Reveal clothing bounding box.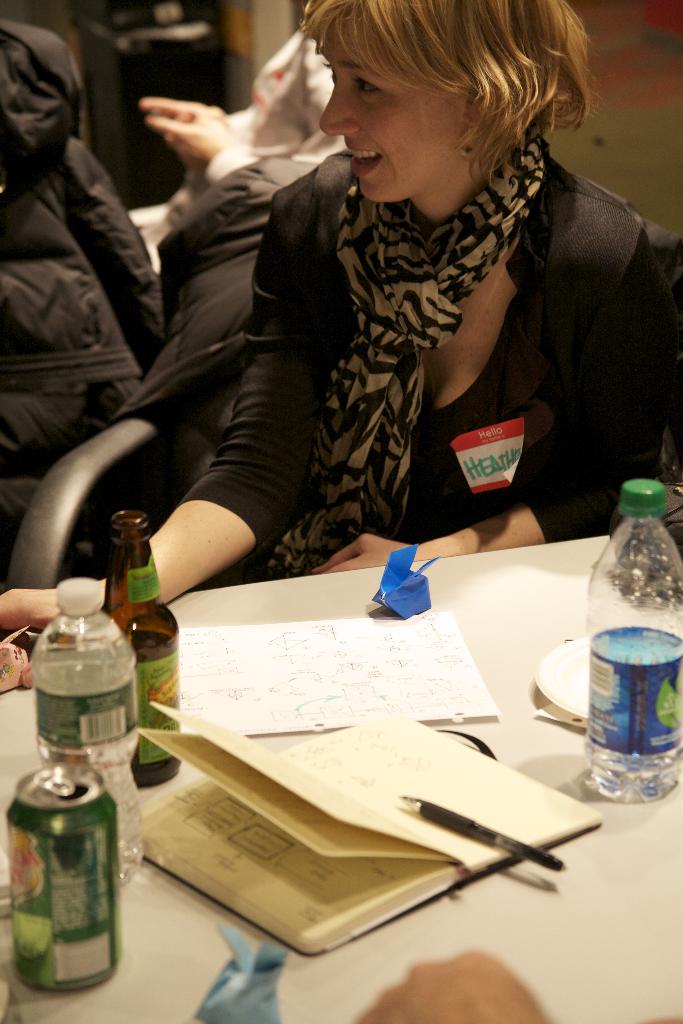
Revealed: crop(162, 38, 360, 468).
